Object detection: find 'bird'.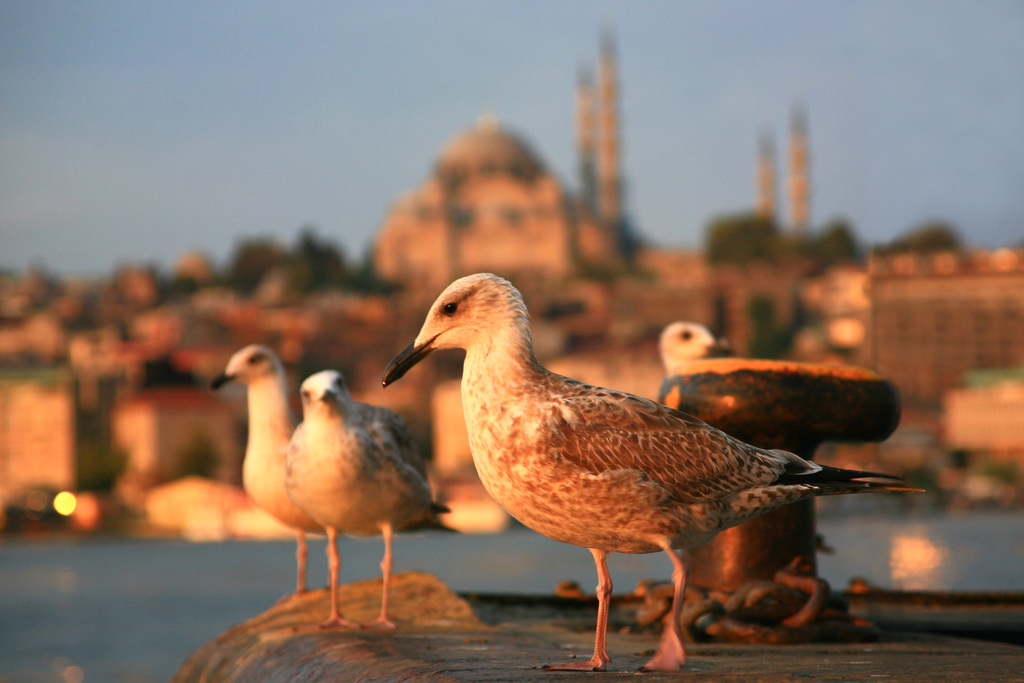
box(367, 272, 915, 659).
